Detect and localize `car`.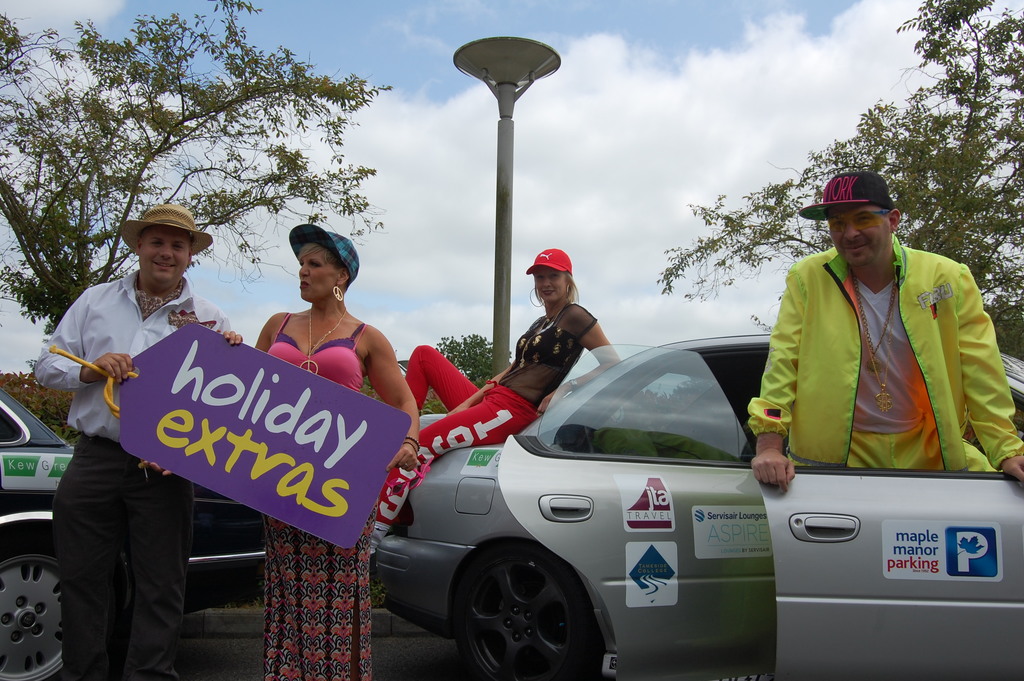
Localized at 374/336/1023/680.
